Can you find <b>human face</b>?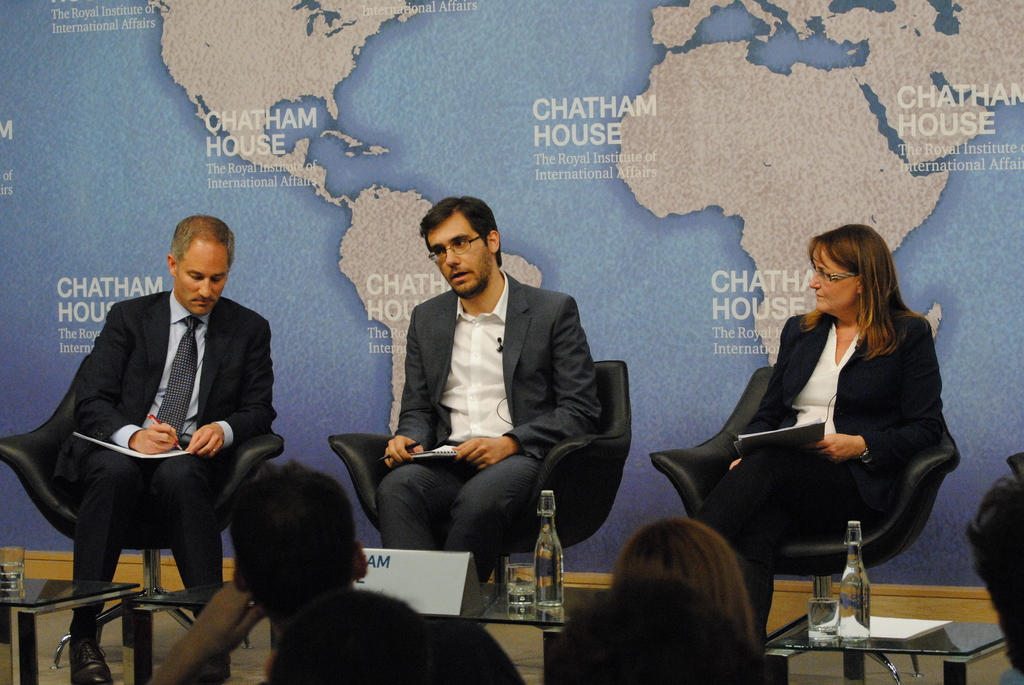
Yes, bounding box: left=808, top=248, right=847, bottom=320.
